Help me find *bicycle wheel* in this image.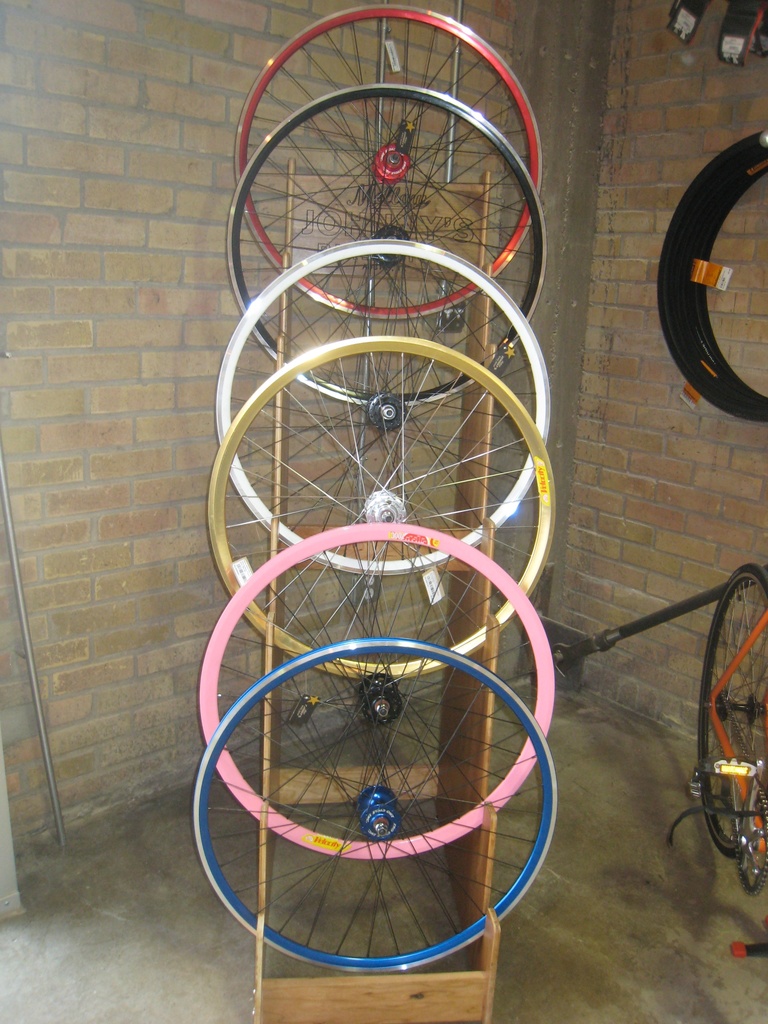
Found it: box(193, 517, 559, 858).
